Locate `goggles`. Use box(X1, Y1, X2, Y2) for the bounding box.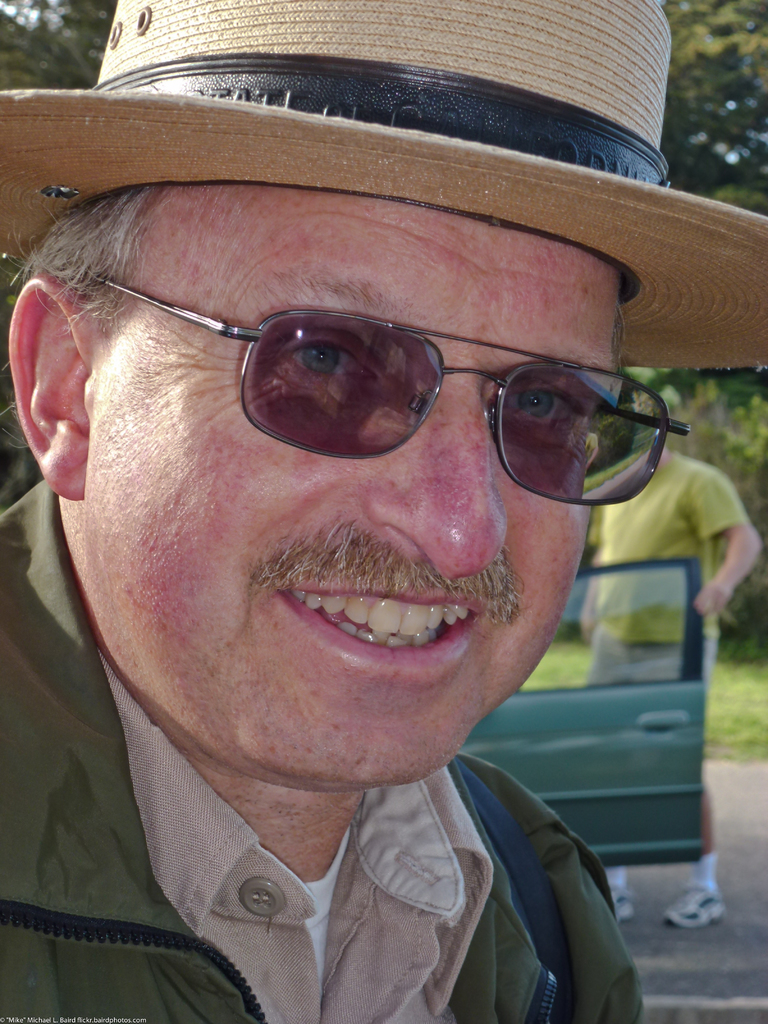
box(84, 272, 698, 509).
